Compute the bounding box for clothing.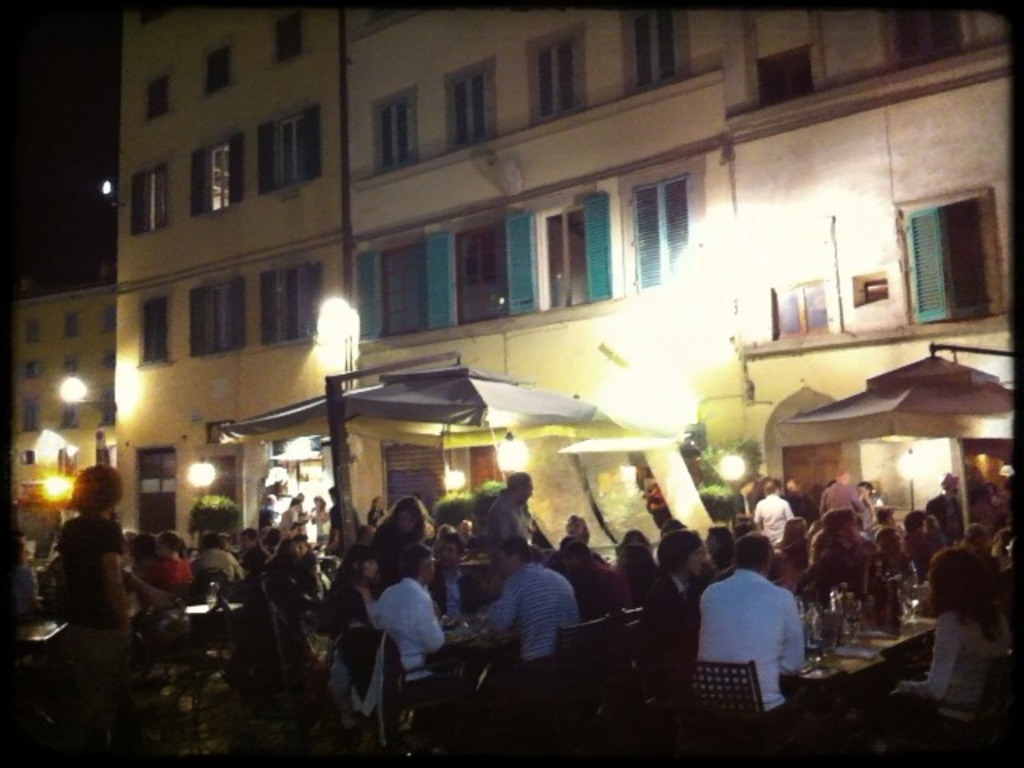
<region>686, 557, 816, 728</region>.
